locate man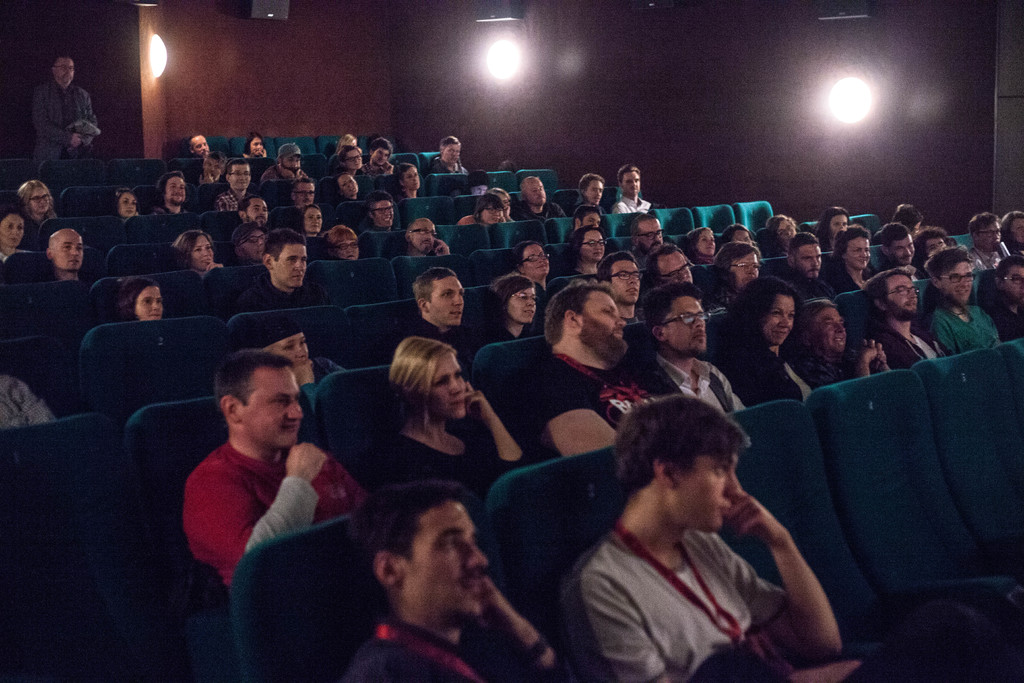
left=209, top=157, right=259, bottom=216
